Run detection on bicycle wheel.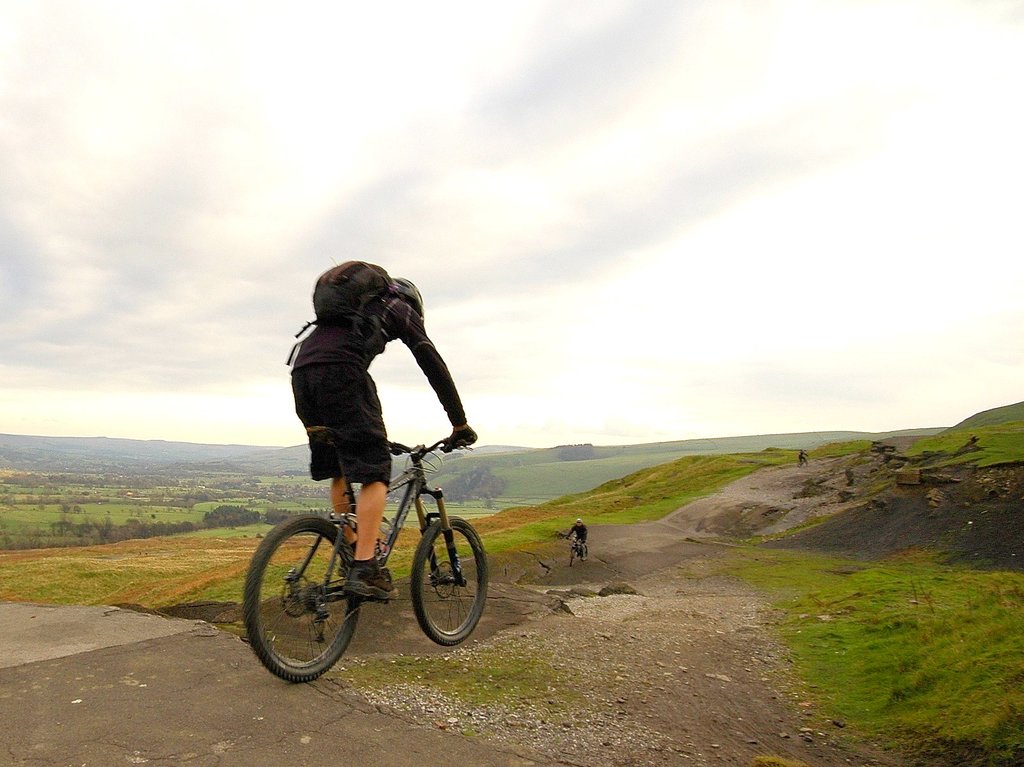
Result: (250,514,374,693).
